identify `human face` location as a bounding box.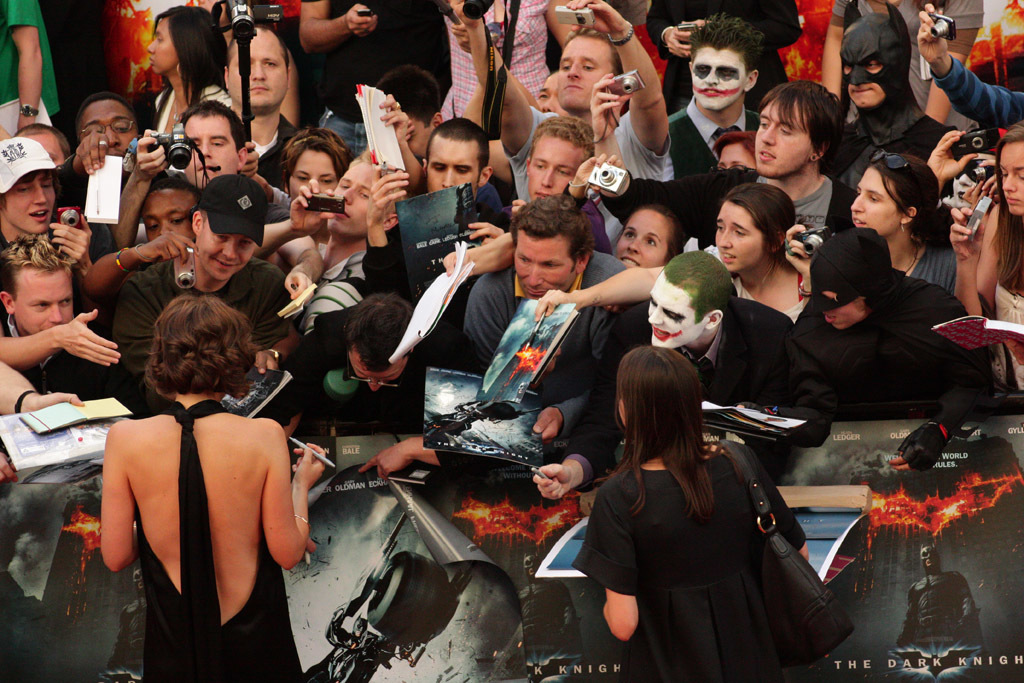
[left=187, top=111, right=235, bottom=183].
